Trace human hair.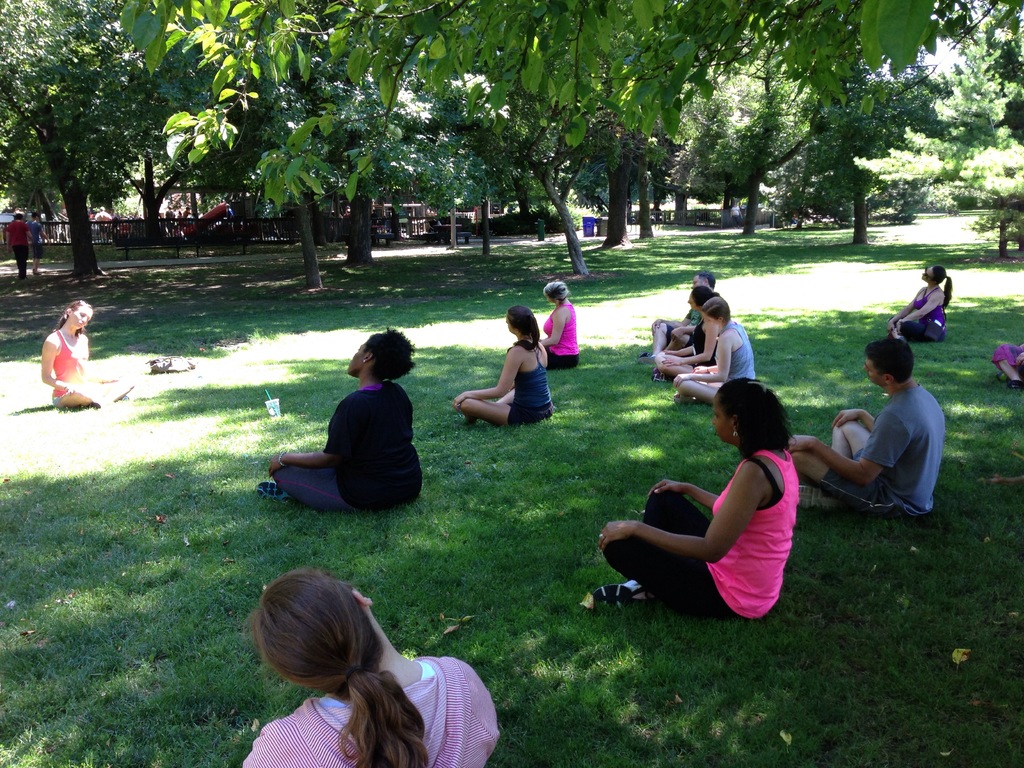
Traced to box=[33, 212, 39, 219].
